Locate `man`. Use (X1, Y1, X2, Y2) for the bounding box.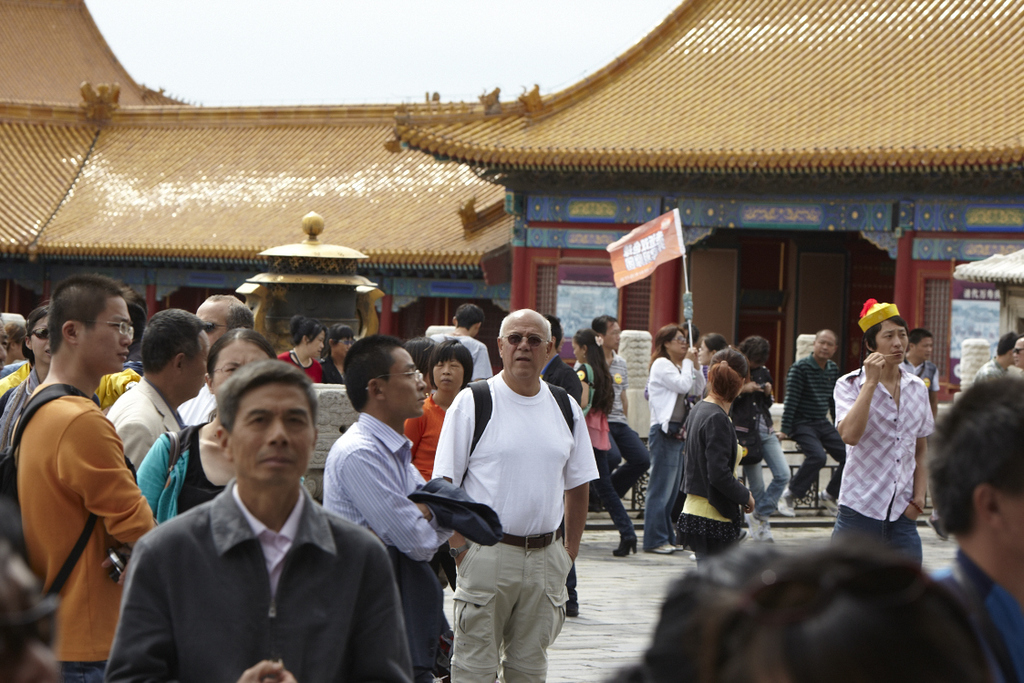
(105, 307, 211, 480).
